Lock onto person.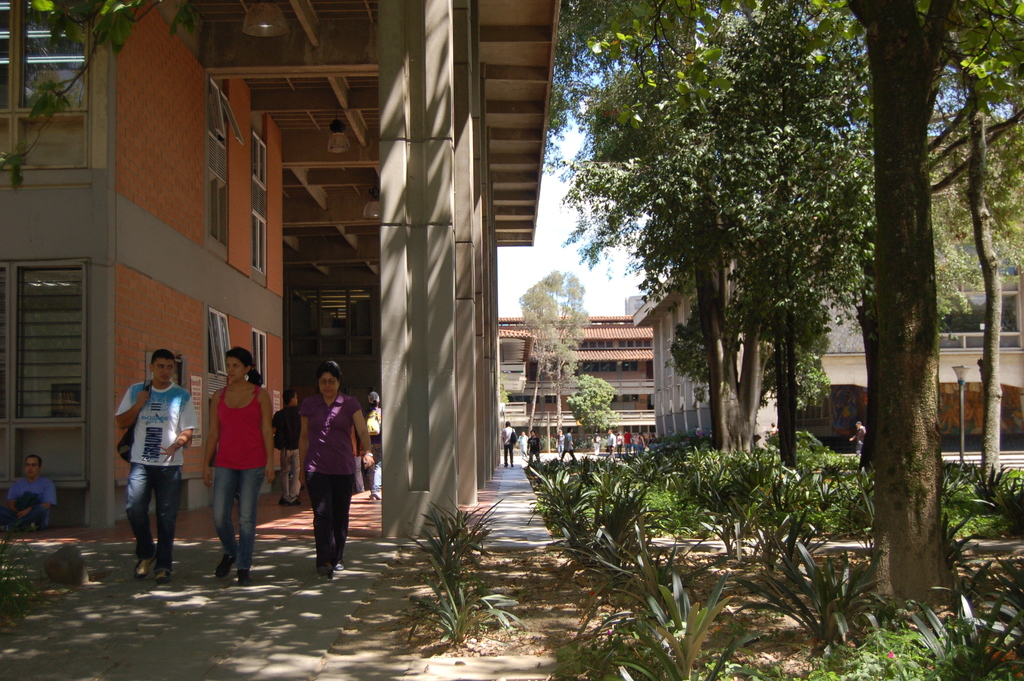
Locked: x1=560, y1=425, x2=579, y2=464.
